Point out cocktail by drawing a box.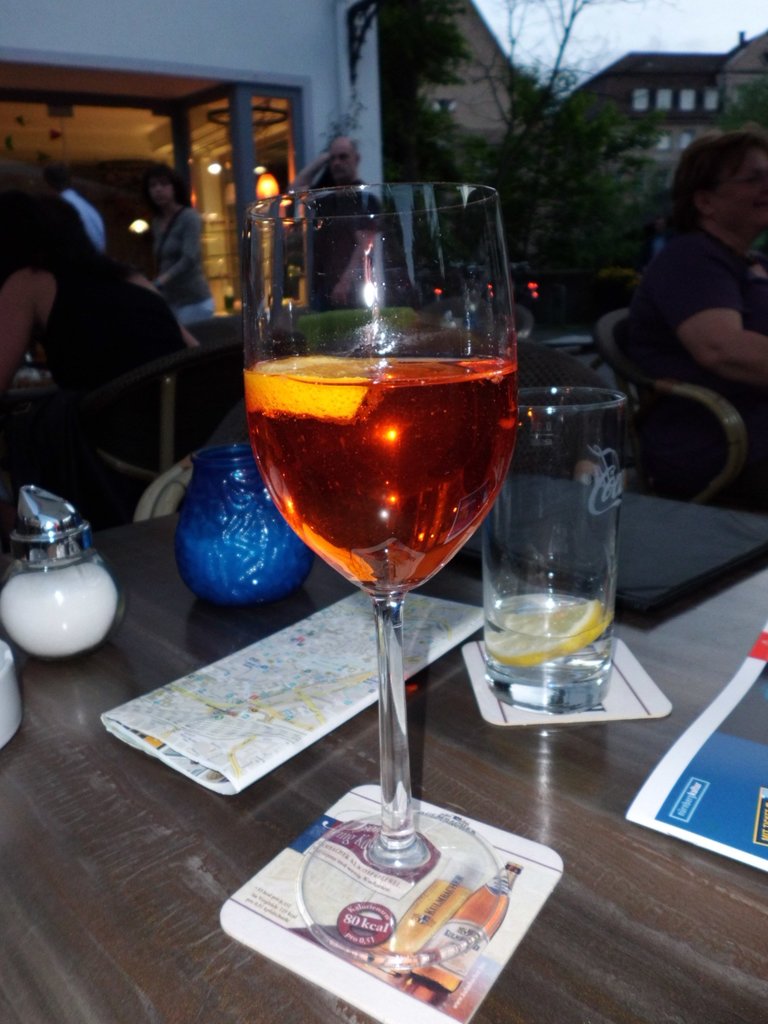
crop(228, 157, 522, 872).
